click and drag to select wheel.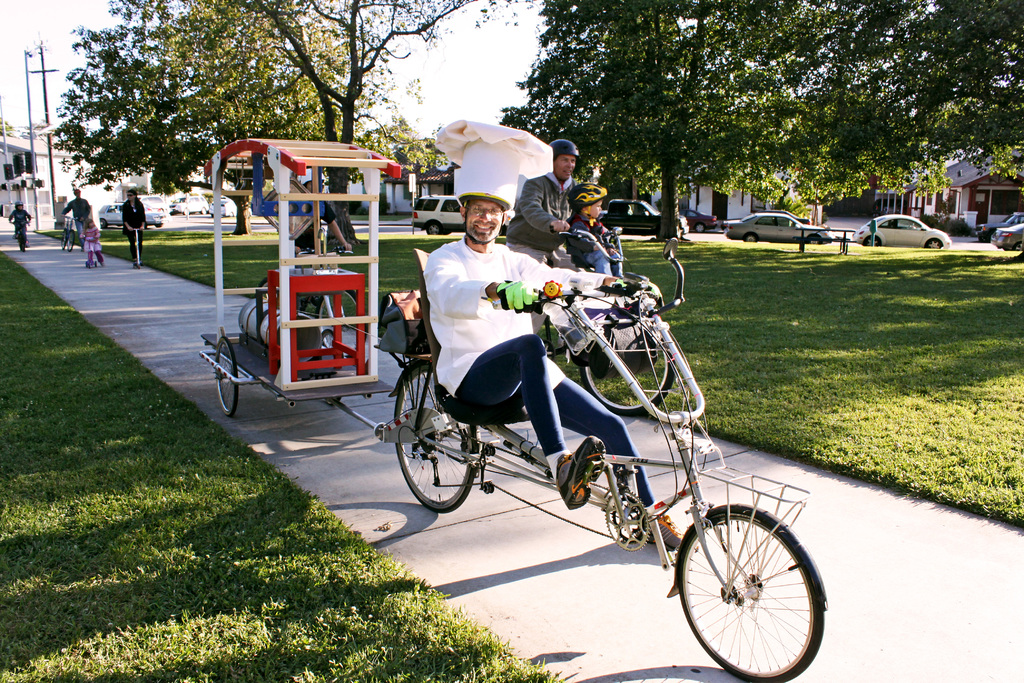
Selection: locate(1014, 241, 1023, 251).
